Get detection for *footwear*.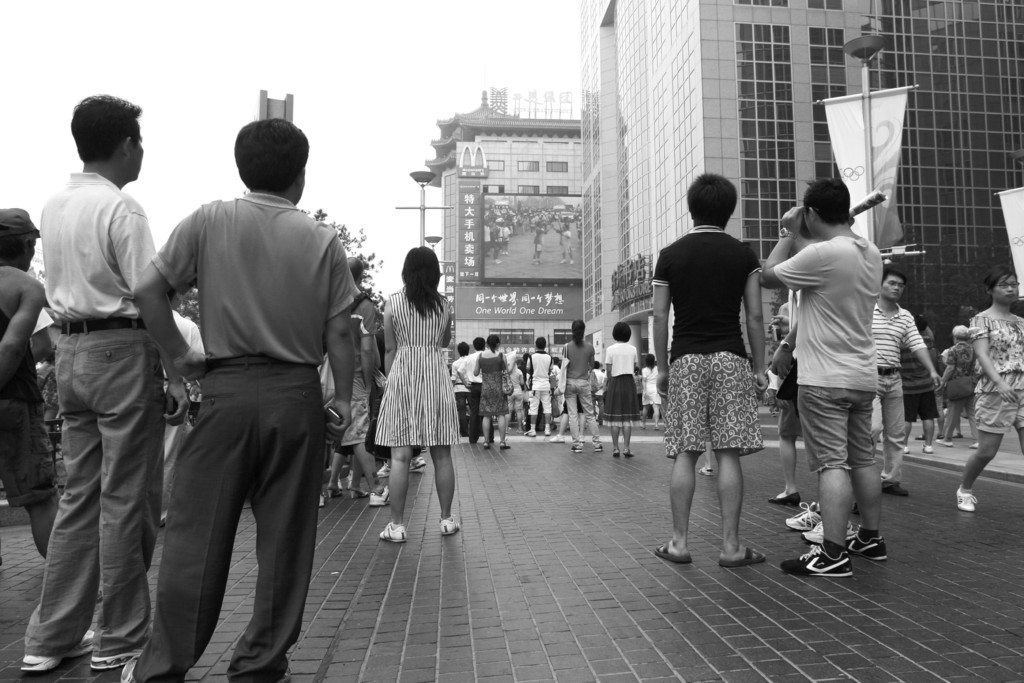
Detection: box(782, 541, 851, 583).
